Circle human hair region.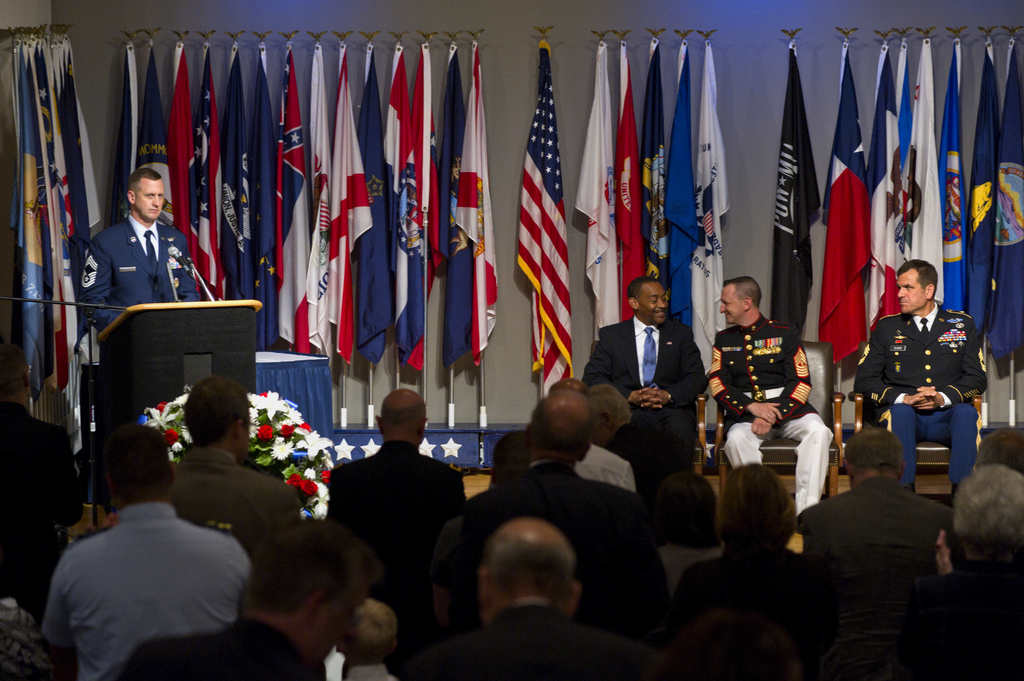
Region: Rect(627, 278, 662, 296).
